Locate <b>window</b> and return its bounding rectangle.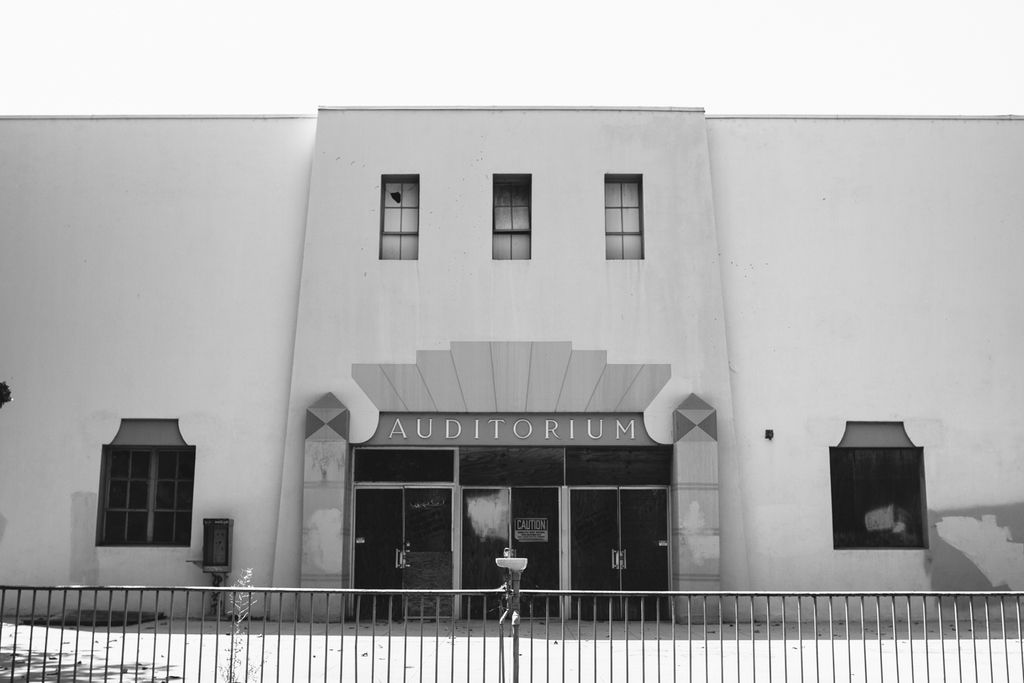
crop(376, 171, 419, 260).
